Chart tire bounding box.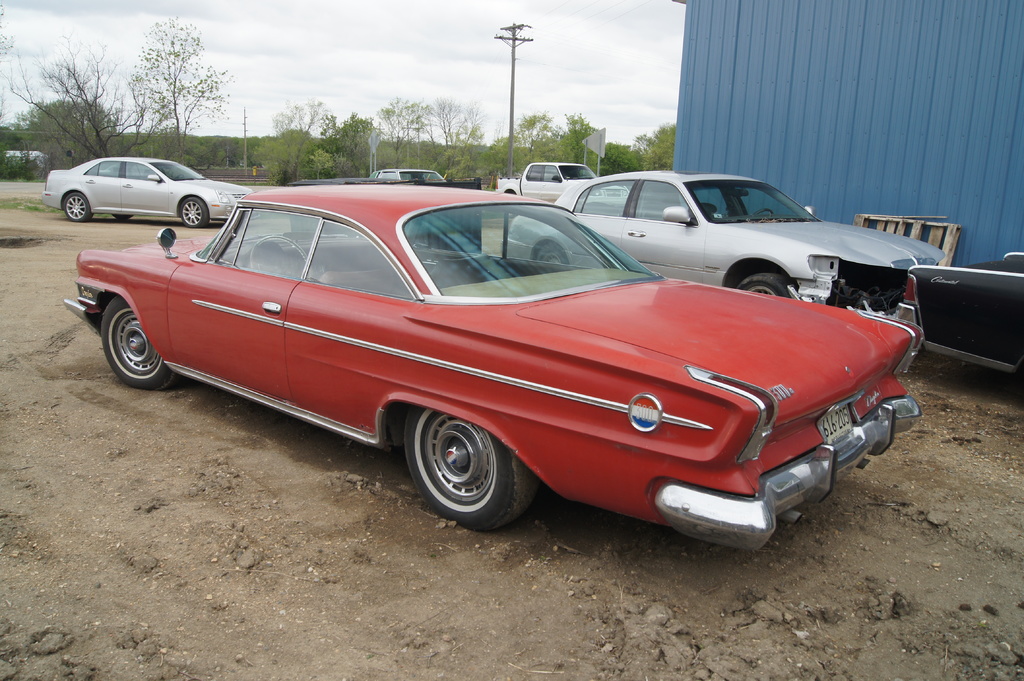
Charted: 180 198 211 227.
